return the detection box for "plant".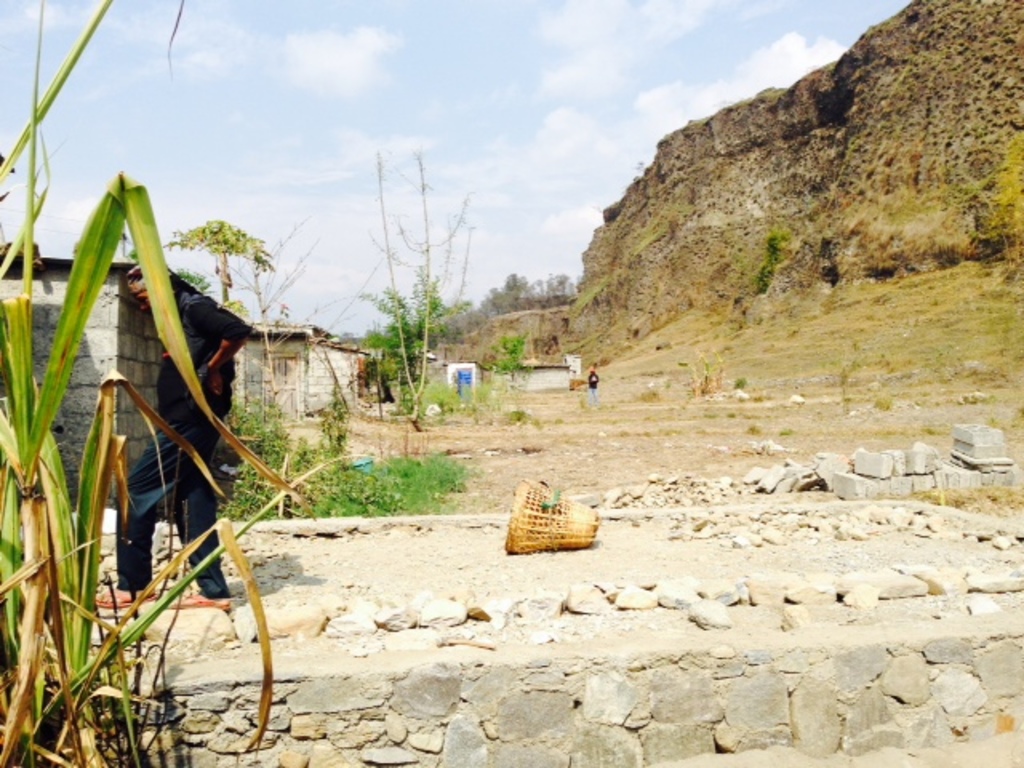
bbox(482, 328, 528, 381).
